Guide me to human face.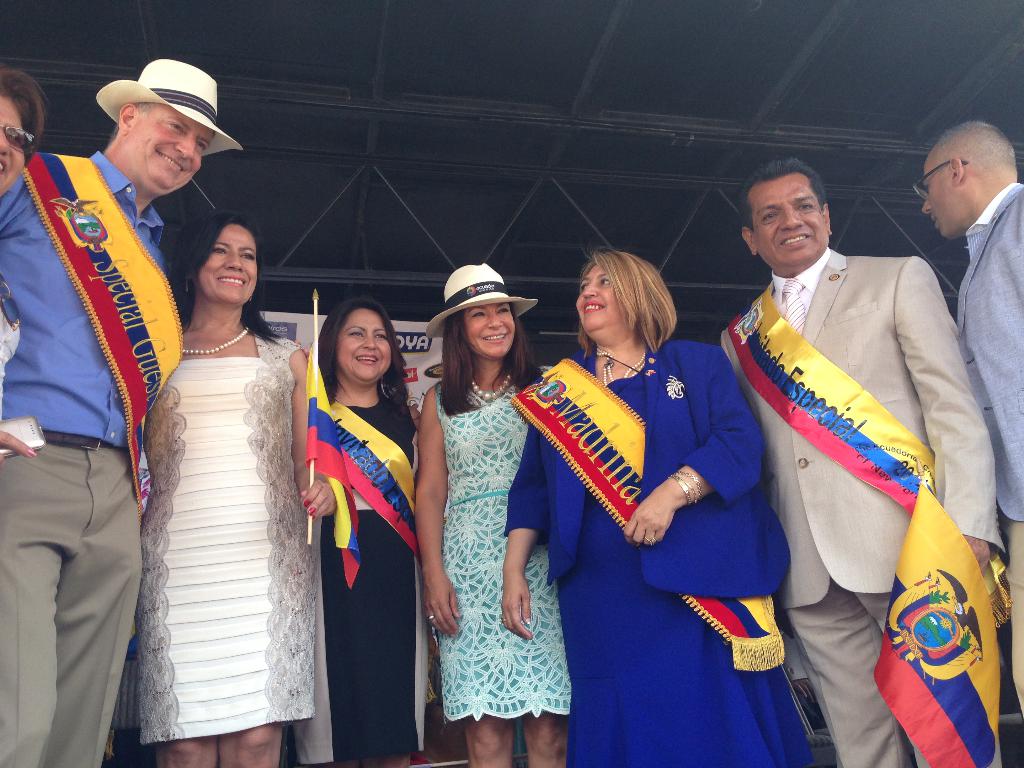
Guidance: (x1=127, y1=111, x2=211, y2=193).
